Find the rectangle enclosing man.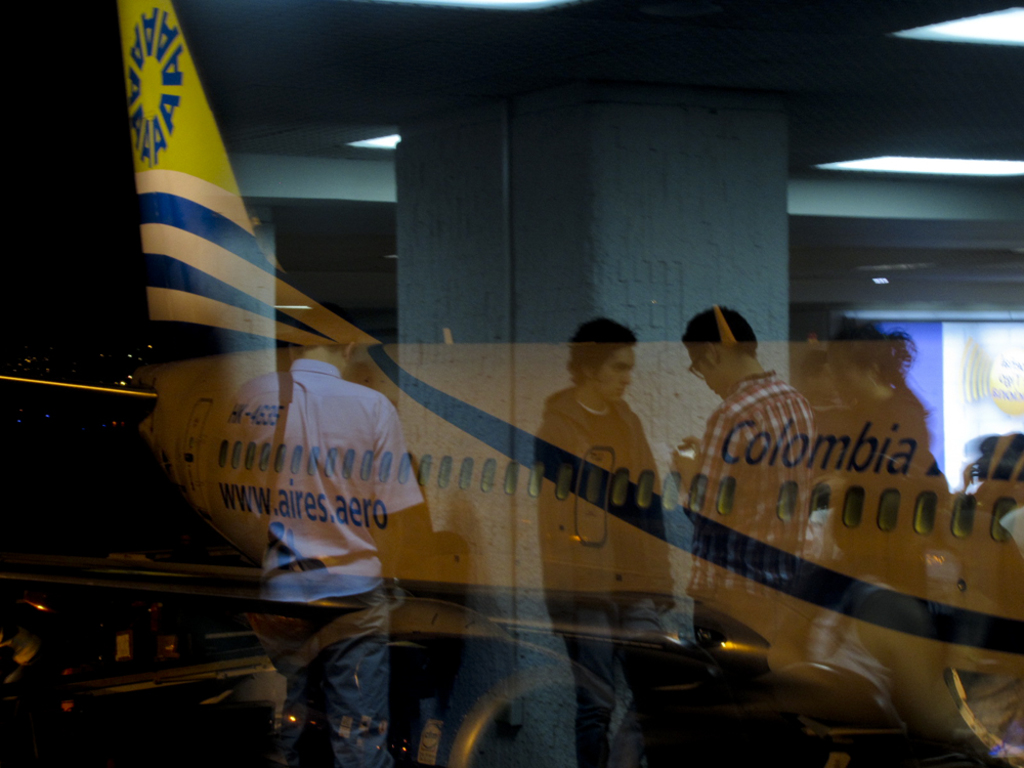
<region>653, 295, 807, 648</region>.
